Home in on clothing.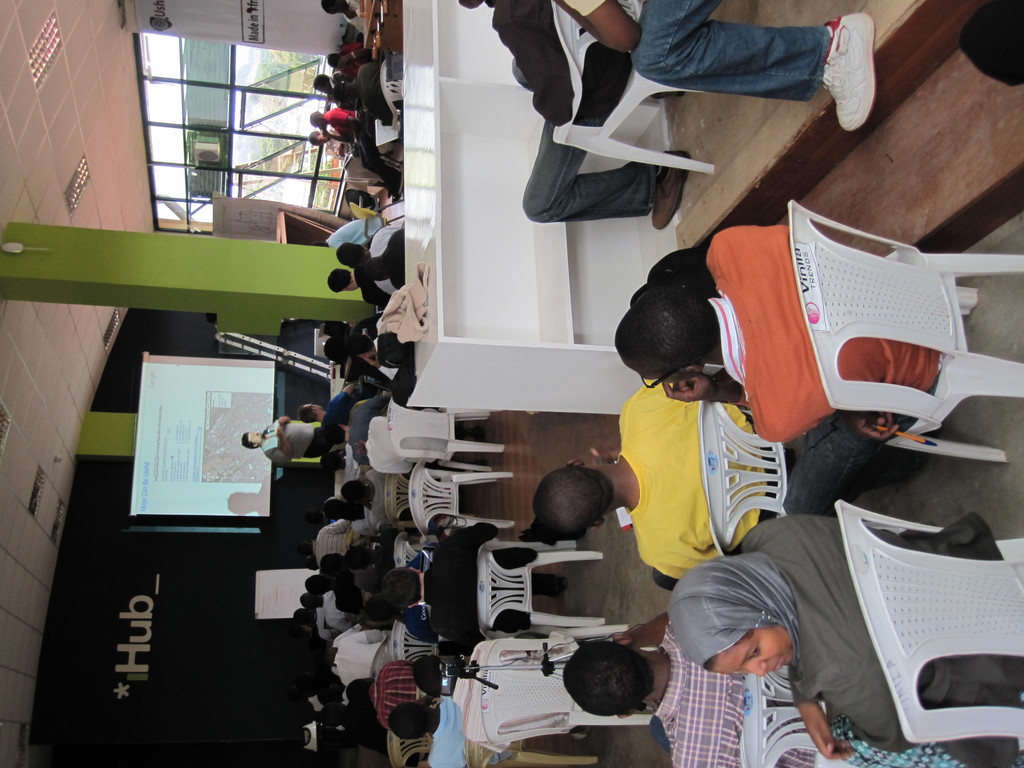
Homed in at left=625, top=374, right=782, bottom=577.
